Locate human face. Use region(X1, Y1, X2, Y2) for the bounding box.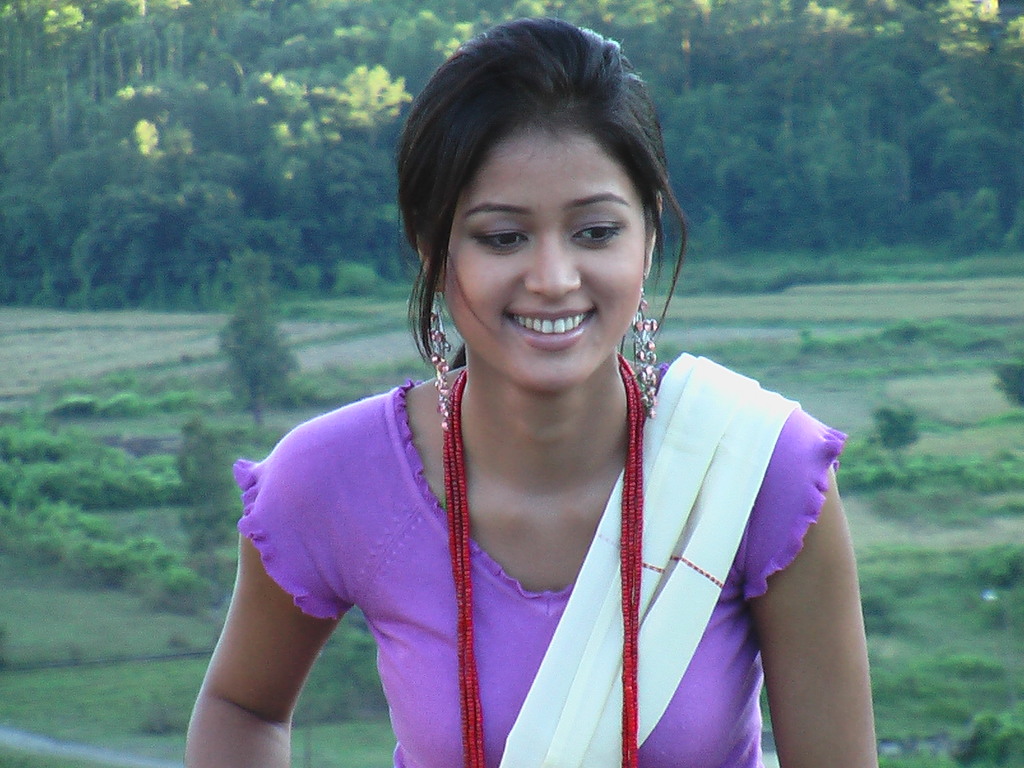
region(444, 118, 648, 395).
